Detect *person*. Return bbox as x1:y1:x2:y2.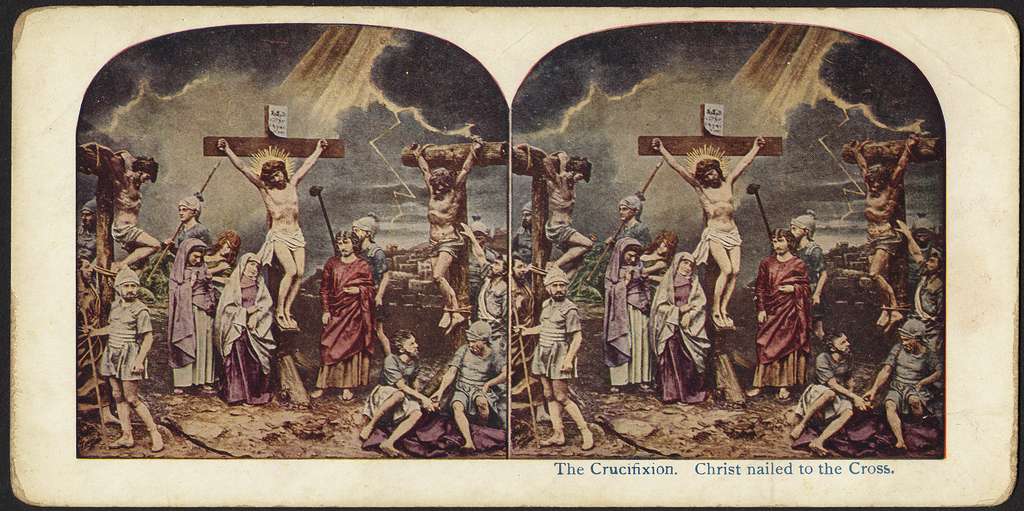
789:211:833:341.
